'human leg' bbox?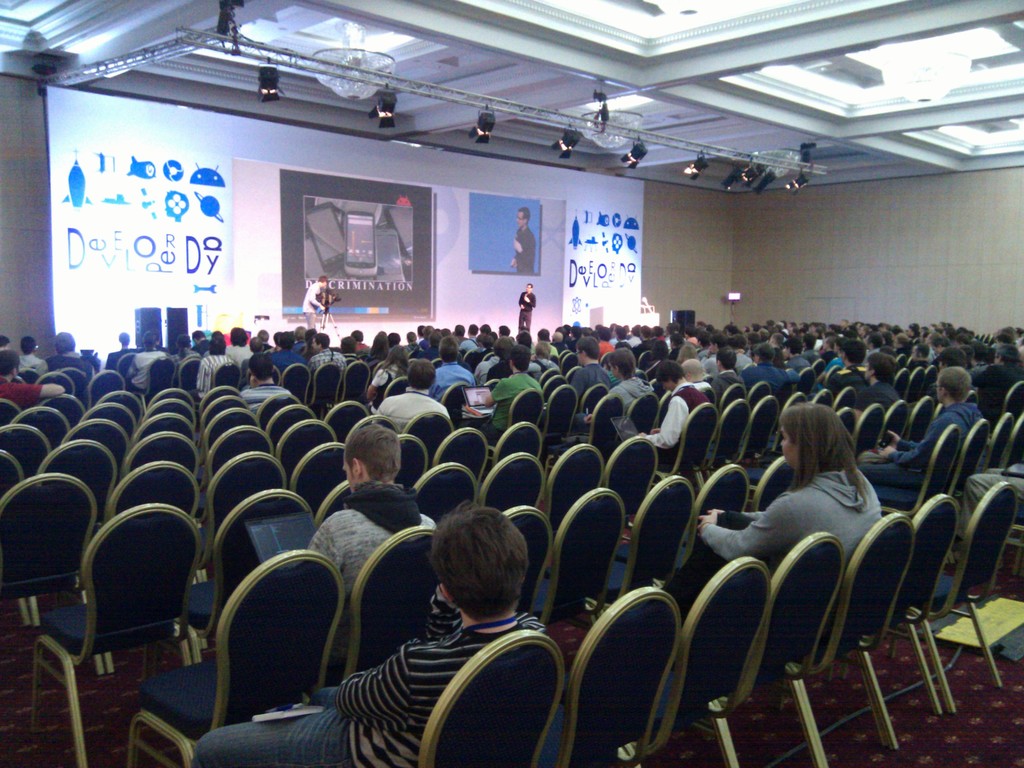
(524,309,532,332)
